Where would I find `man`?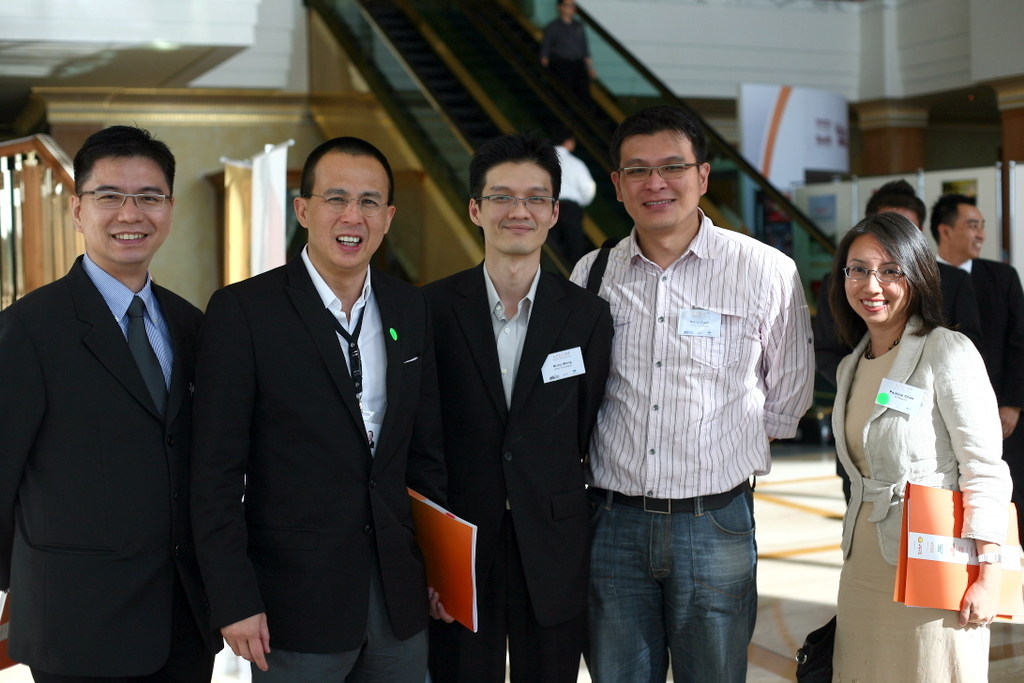
At BBox(849, 175, 982, 352).
